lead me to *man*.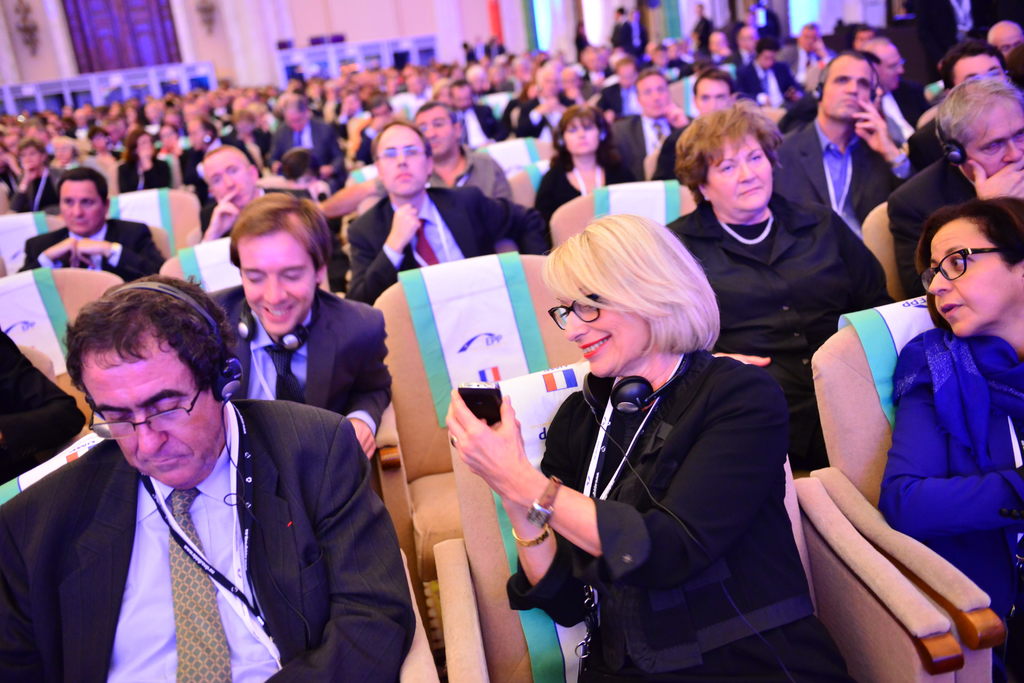
Lead to 945:40:1023:106.
